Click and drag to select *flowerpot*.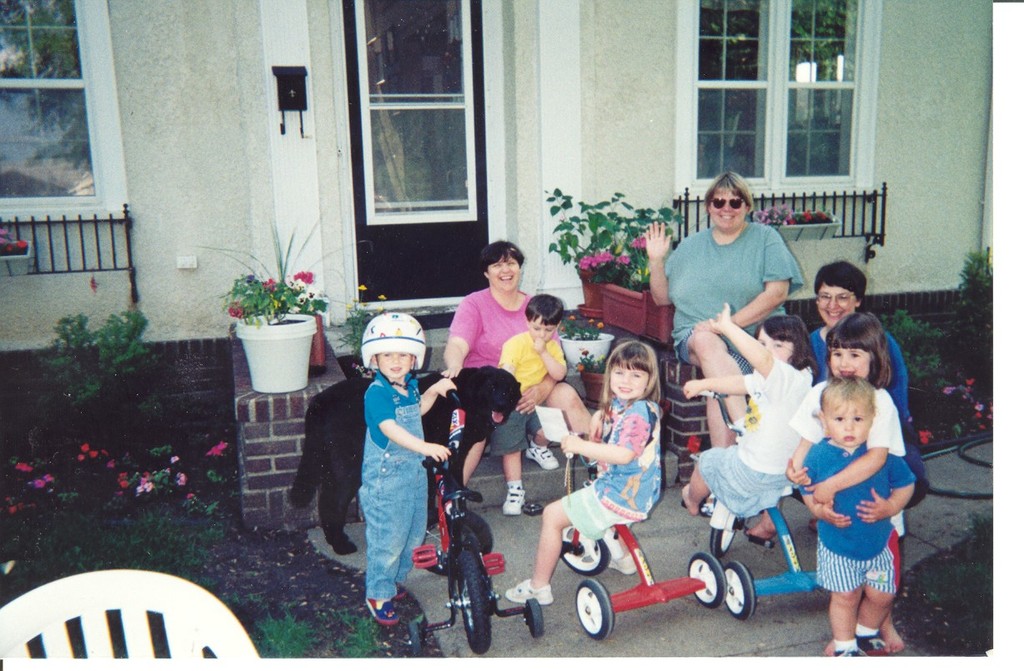
Selection: locate(0, 240, 33, 275).
